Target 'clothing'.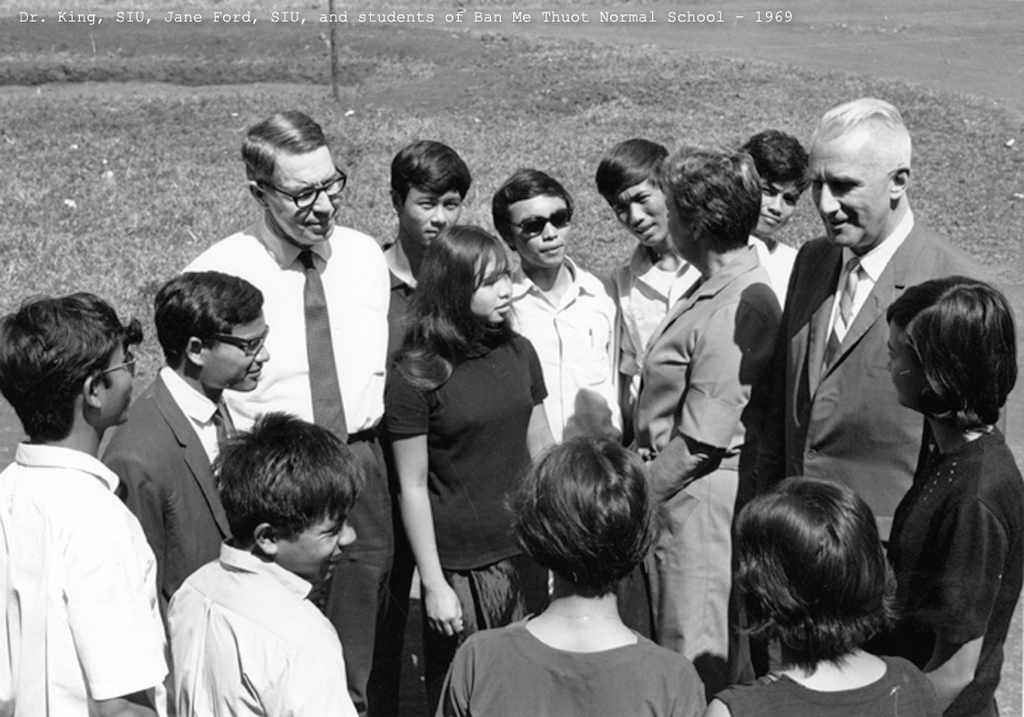
Target region: locate(177, 215, 390, 716).
